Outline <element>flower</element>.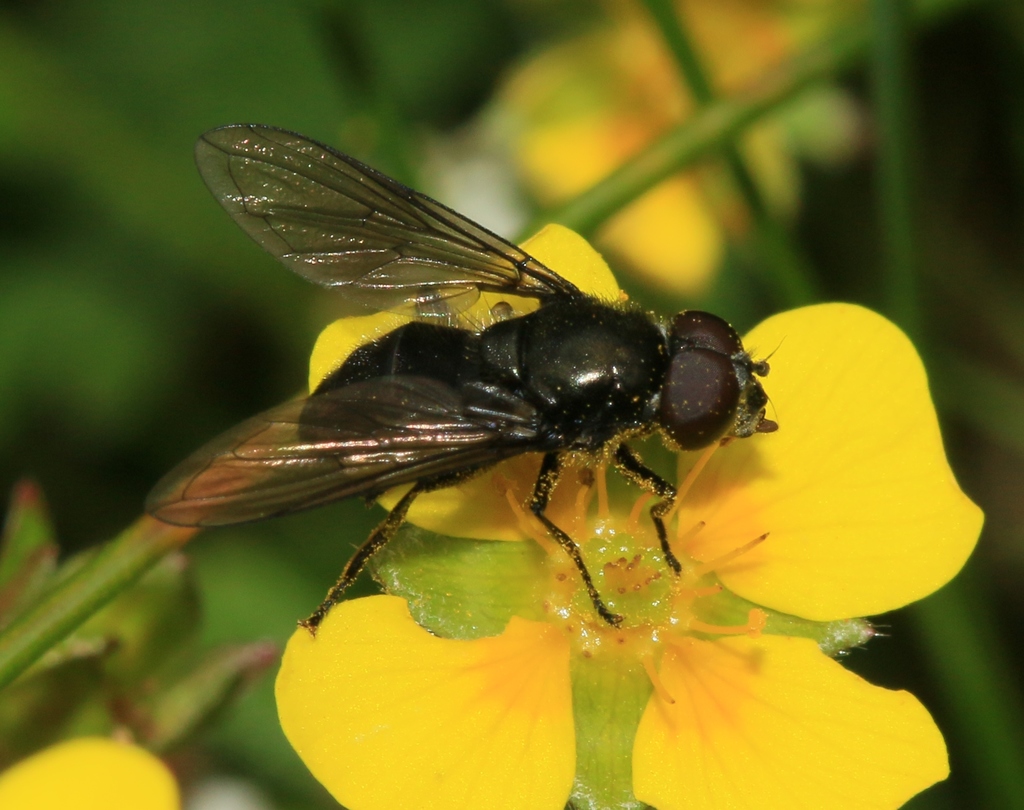
Outline: rect(0, 739, 175, 809).
